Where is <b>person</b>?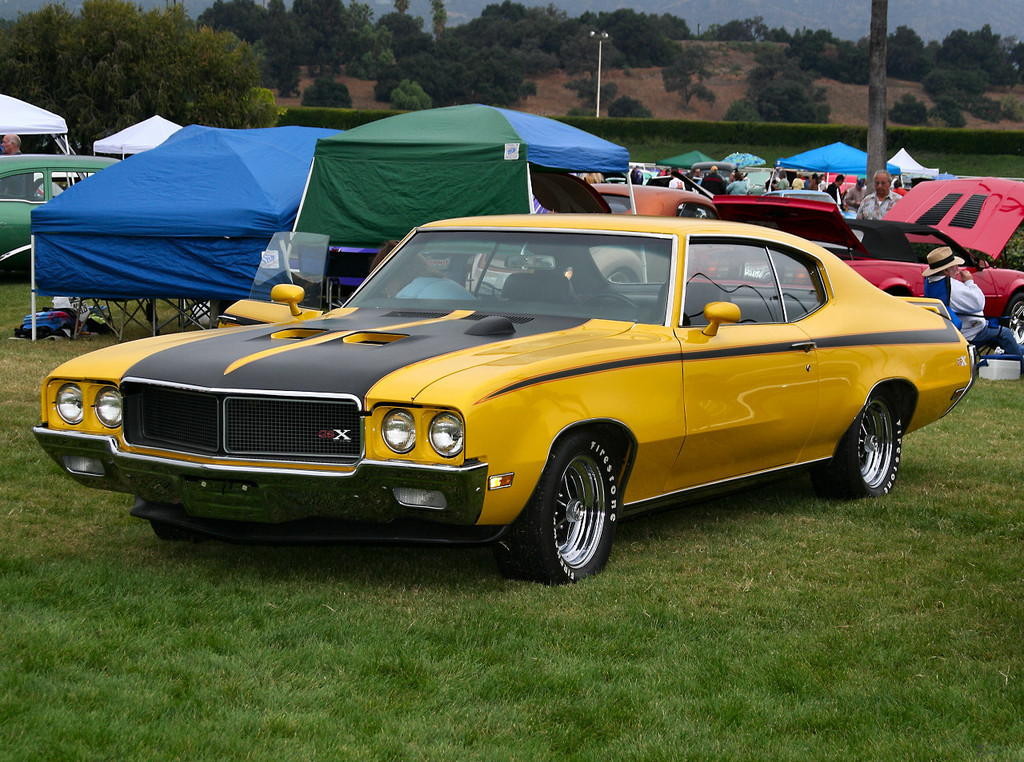
{"x1": 930, "y1": 239, "x2": 1023, "y2": 354}.
